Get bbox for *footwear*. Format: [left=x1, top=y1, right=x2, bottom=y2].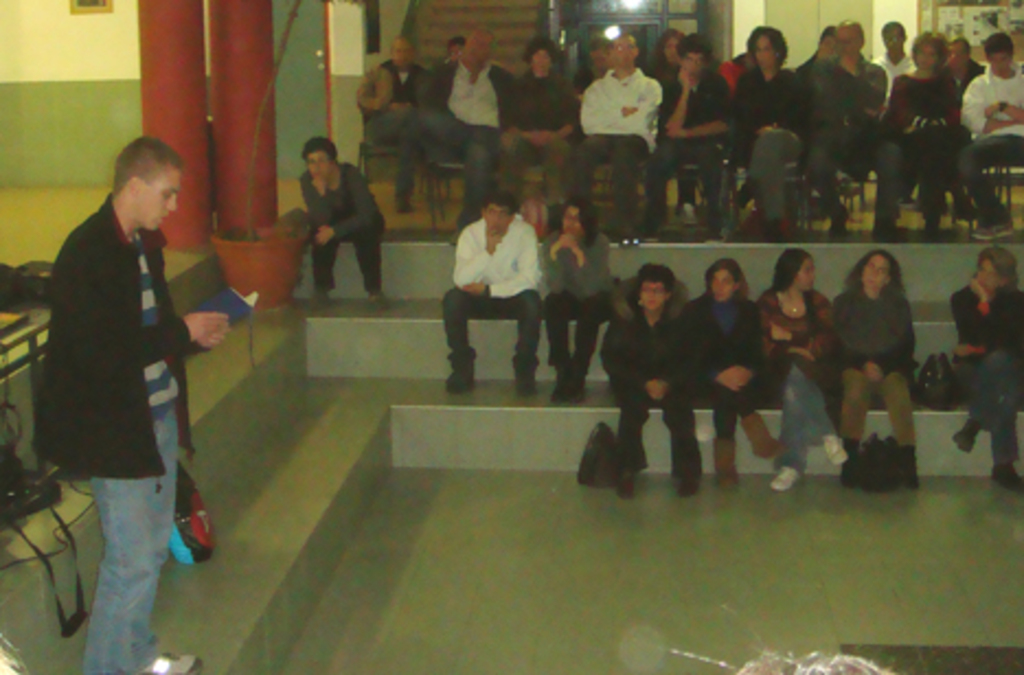
[left=309, top=291, right=335, bottom=309].
